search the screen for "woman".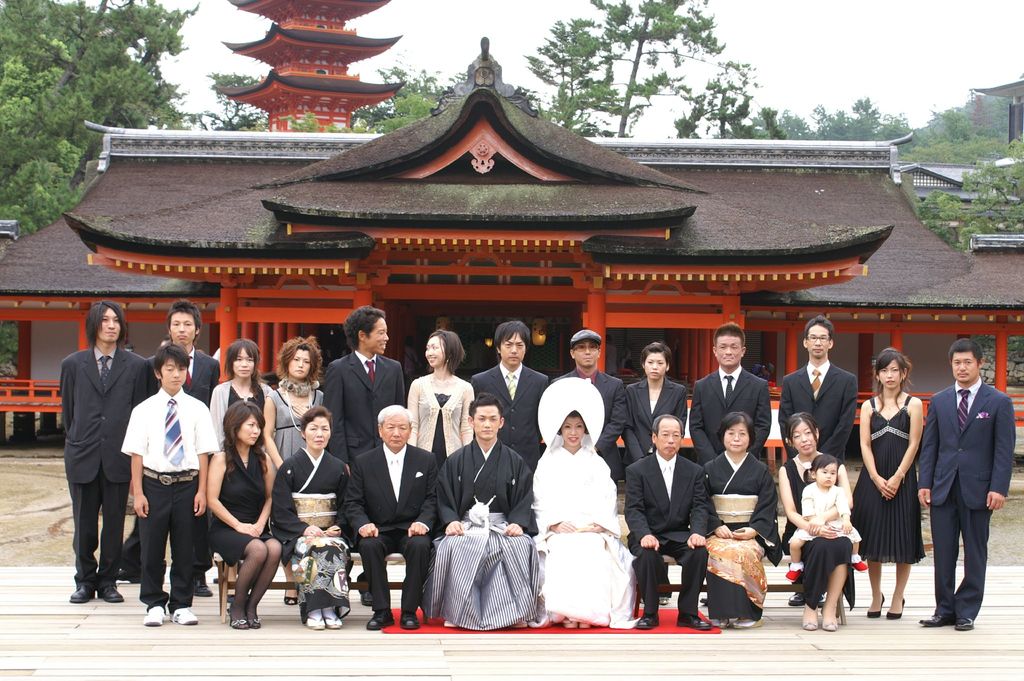
Found at bbox=[703, 416, 779, 639].
